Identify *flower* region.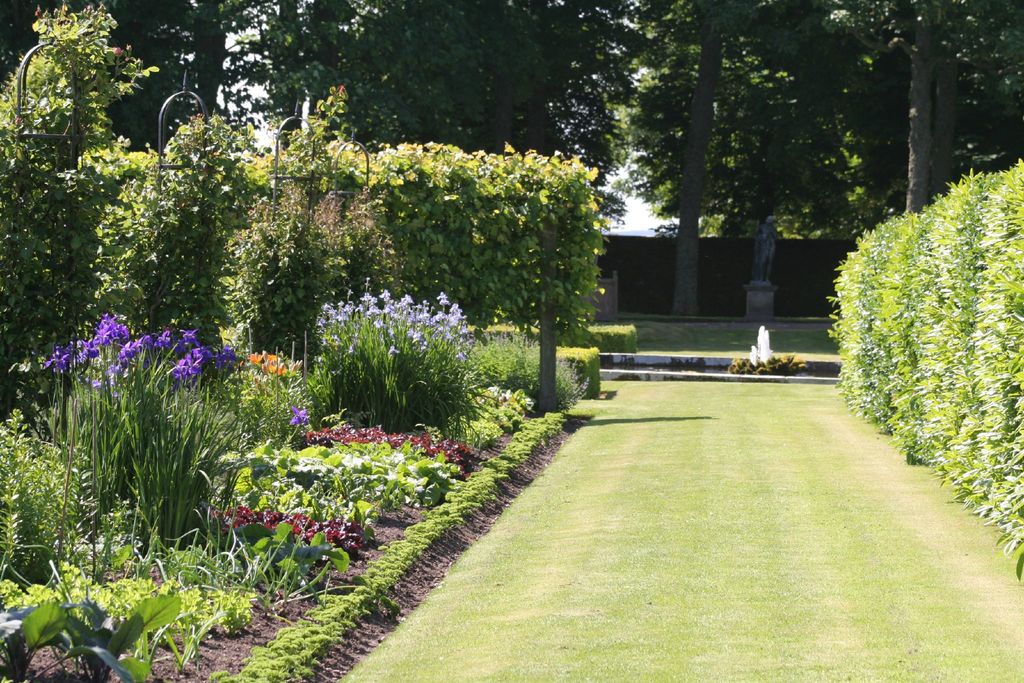
Region: bbox=[179, 348, 207, 375].
